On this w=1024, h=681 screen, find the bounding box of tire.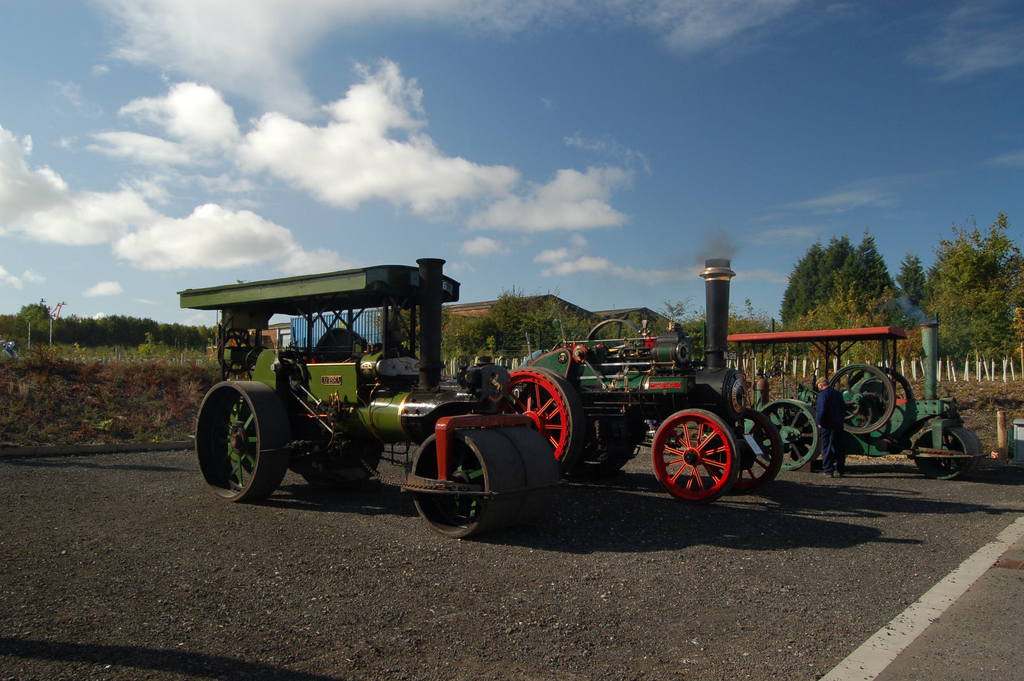
Bounding box: 517, 366, 577, 471.
